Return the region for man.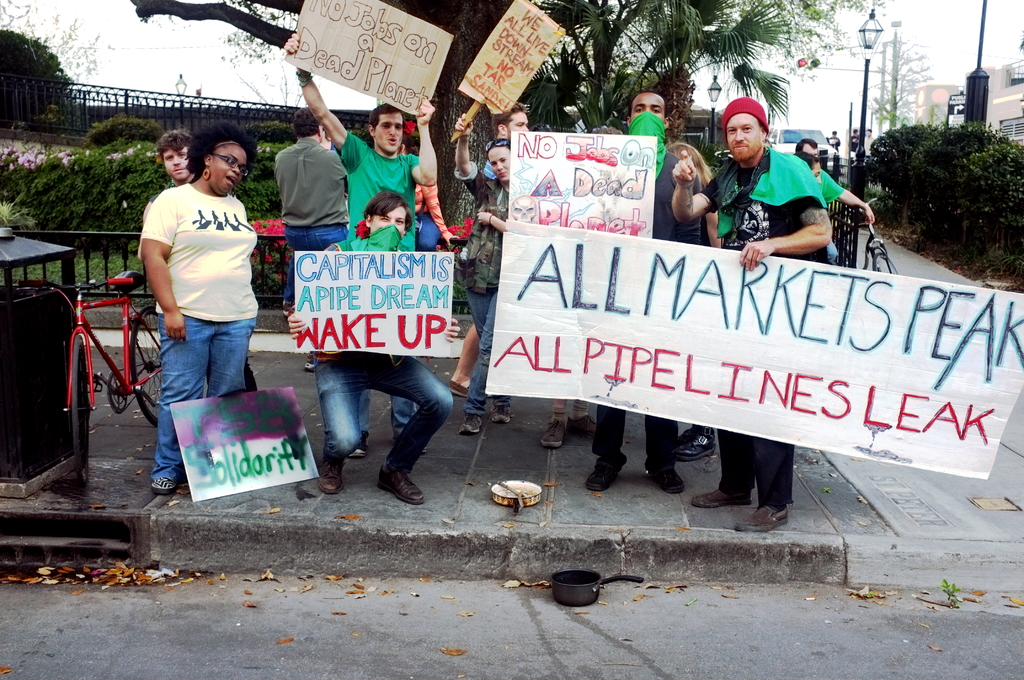
144/129/257/393.
